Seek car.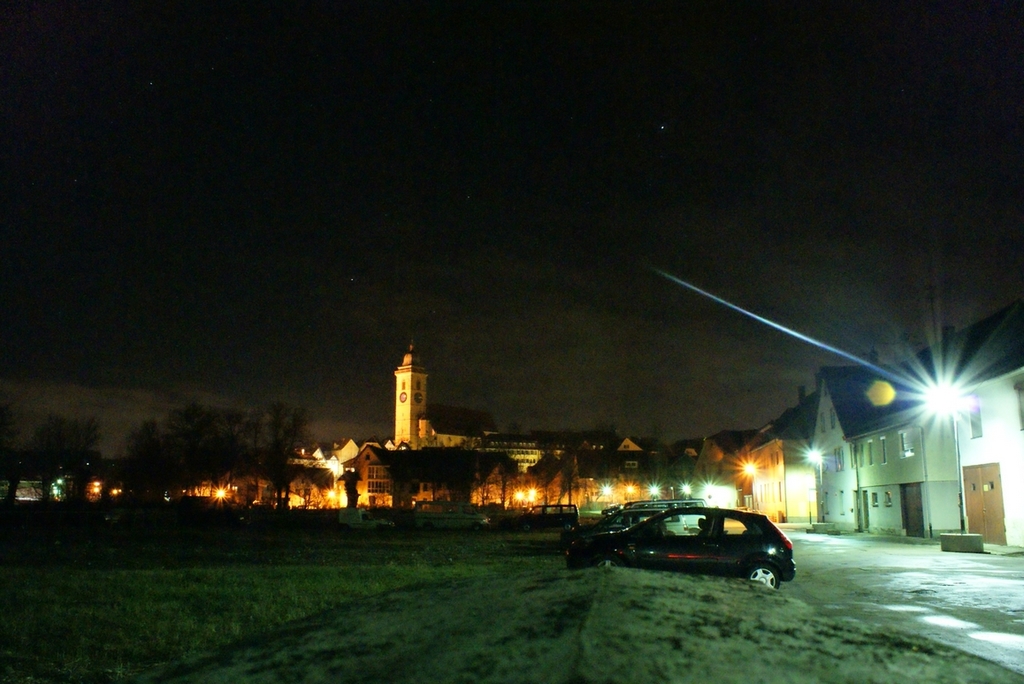
bbox(515, 502, 581, 536).
